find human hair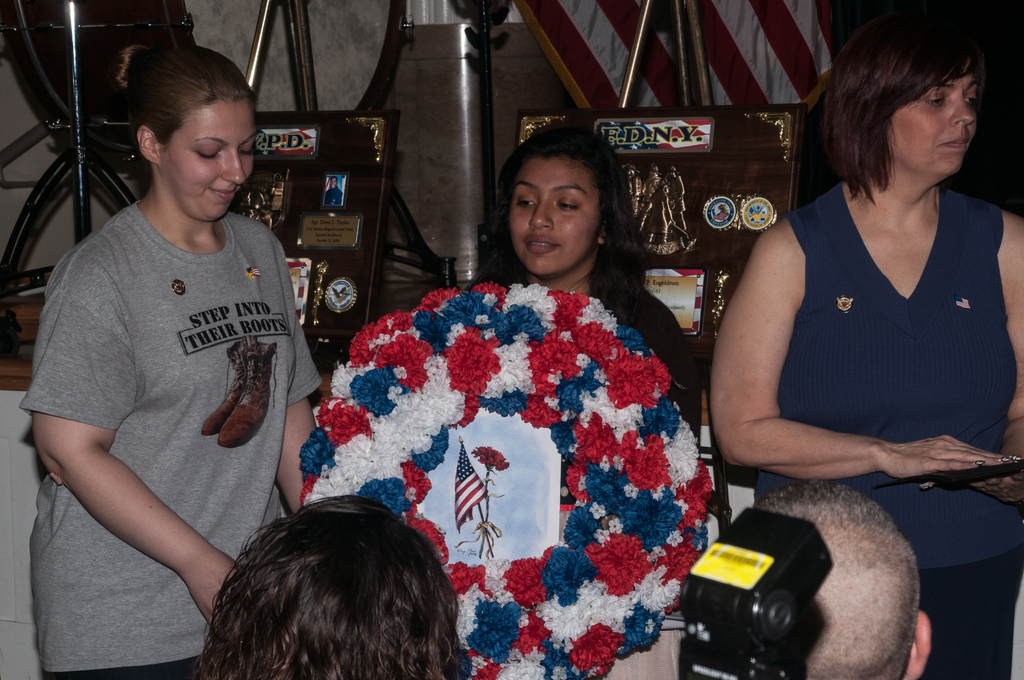
bbox=[116, 44, 255, 166]
